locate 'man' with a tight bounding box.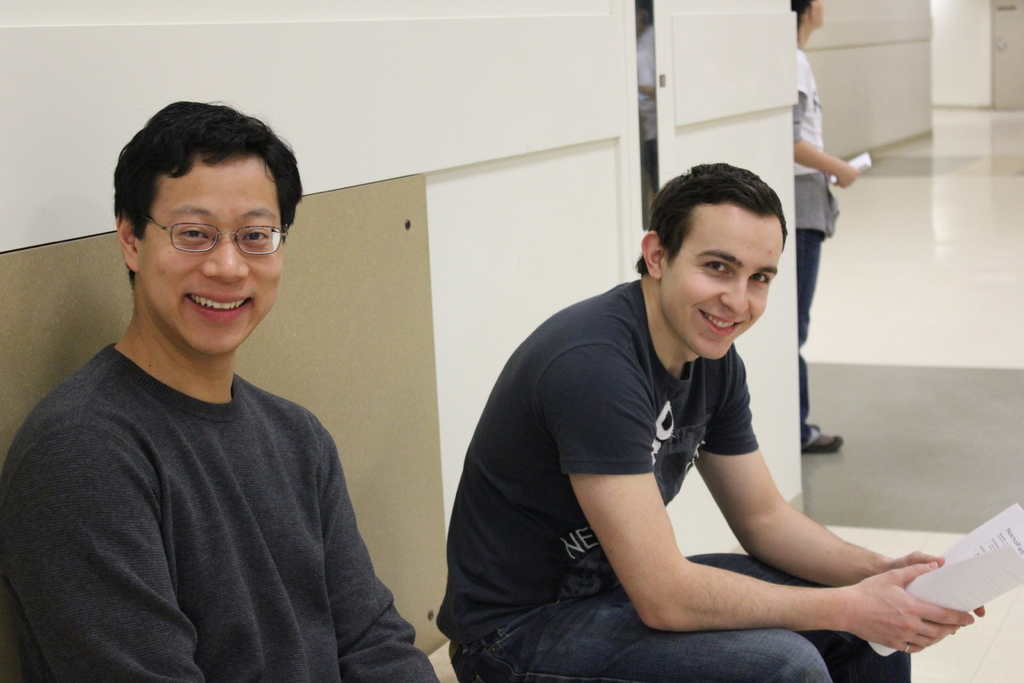
{"x1": 0, "y1": 100, "x2": 429, "y2": 682}.
